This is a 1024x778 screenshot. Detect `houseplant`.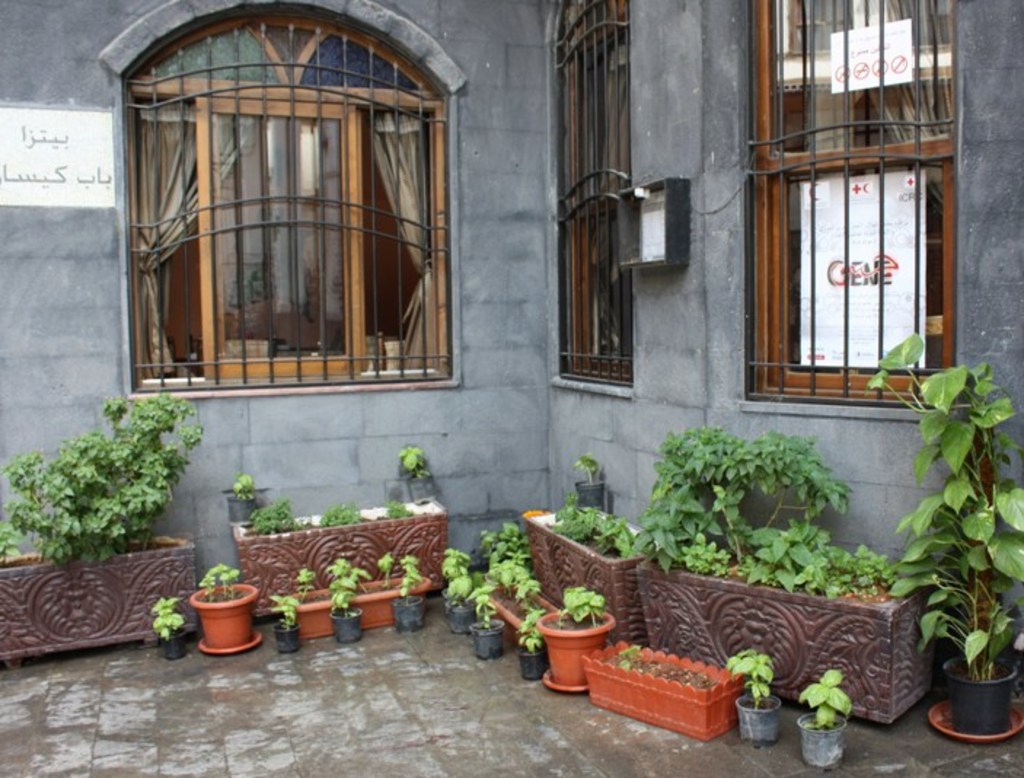
box=[283, 564, 428, 640].
